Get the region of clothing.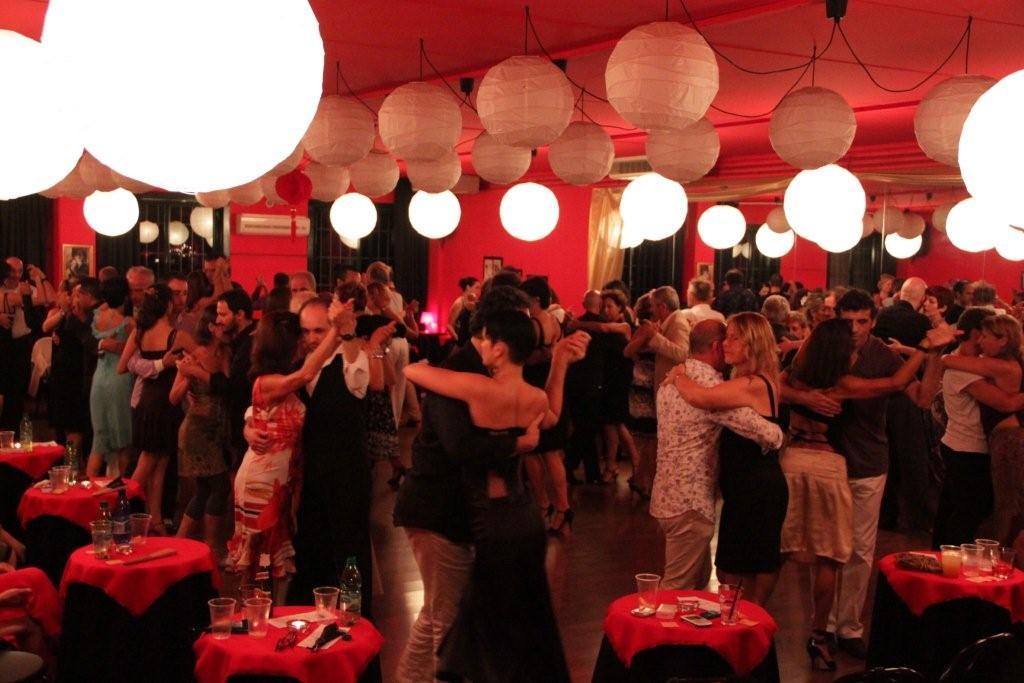
[394,341,519,682].
